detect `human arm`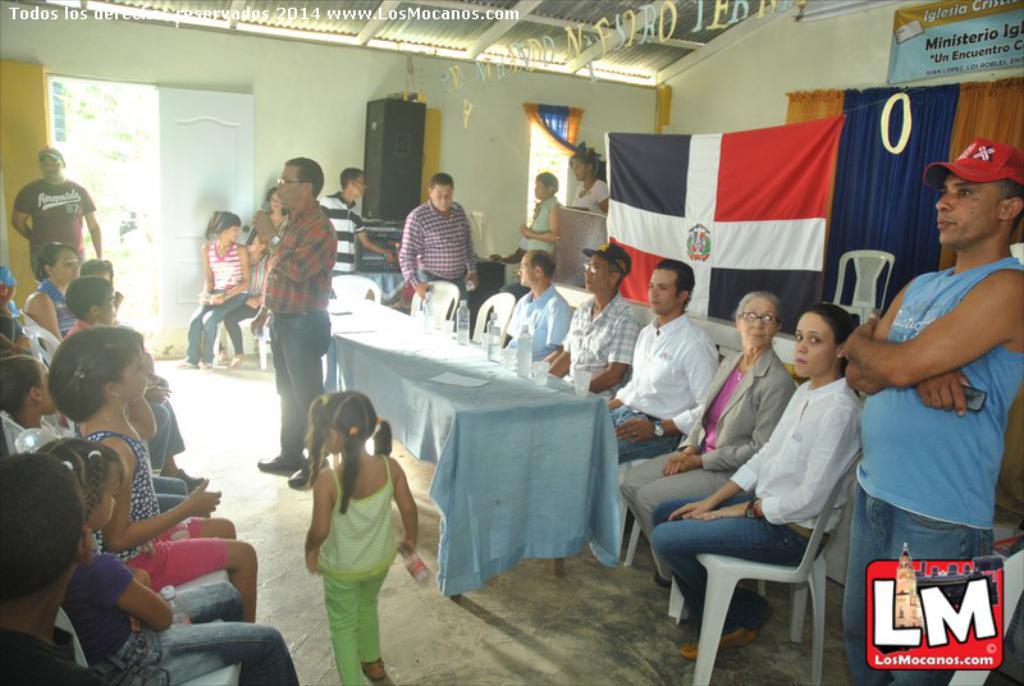
l=605, t=338, r=648, b=404
